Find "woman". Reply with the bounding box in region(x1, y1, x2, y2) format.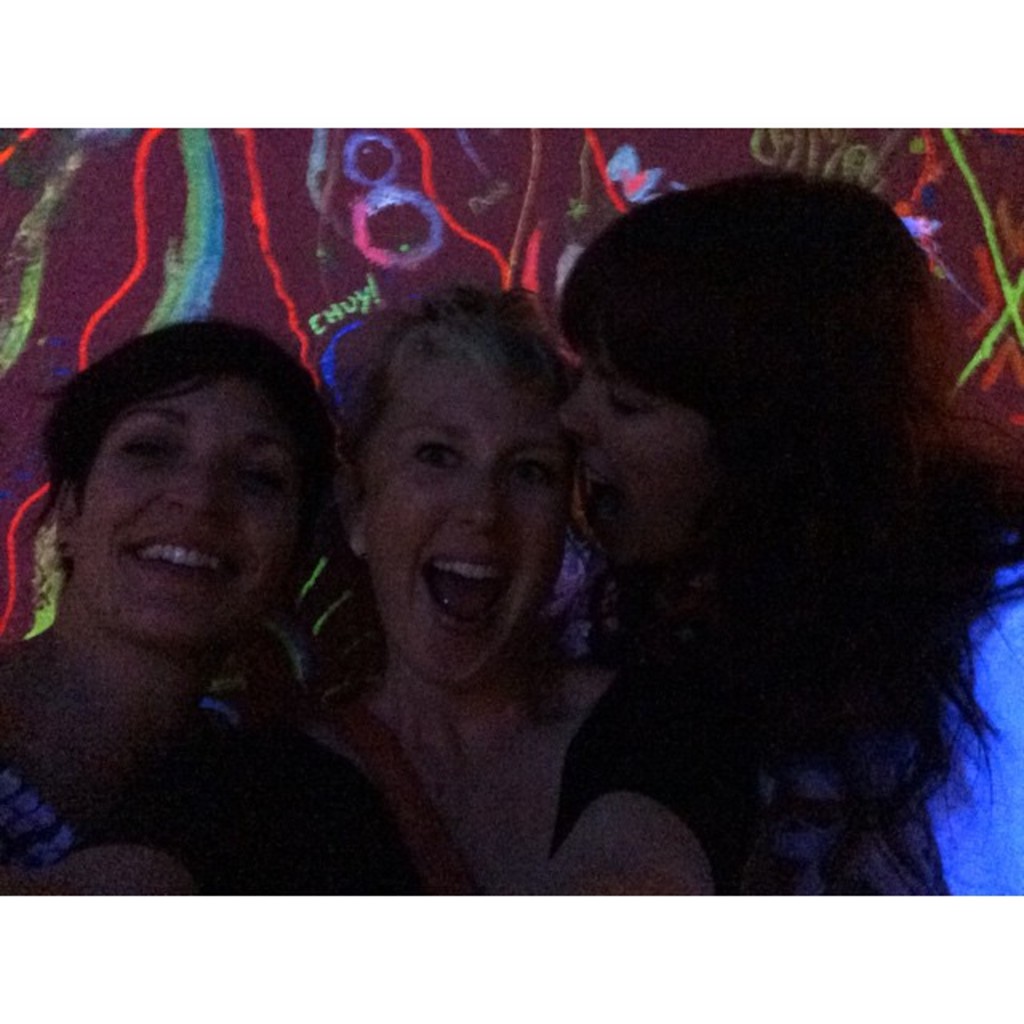
region(549, 170, 1019, 902).
